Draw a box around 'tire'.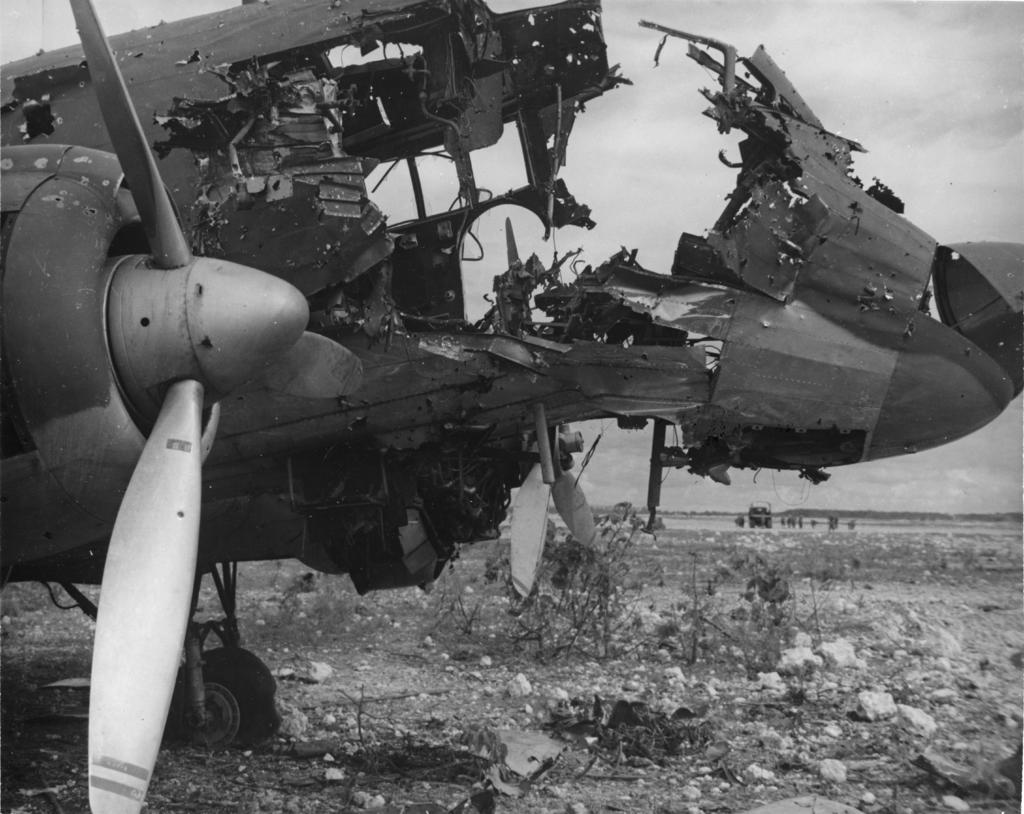
box(183, 649, 259, 754).
